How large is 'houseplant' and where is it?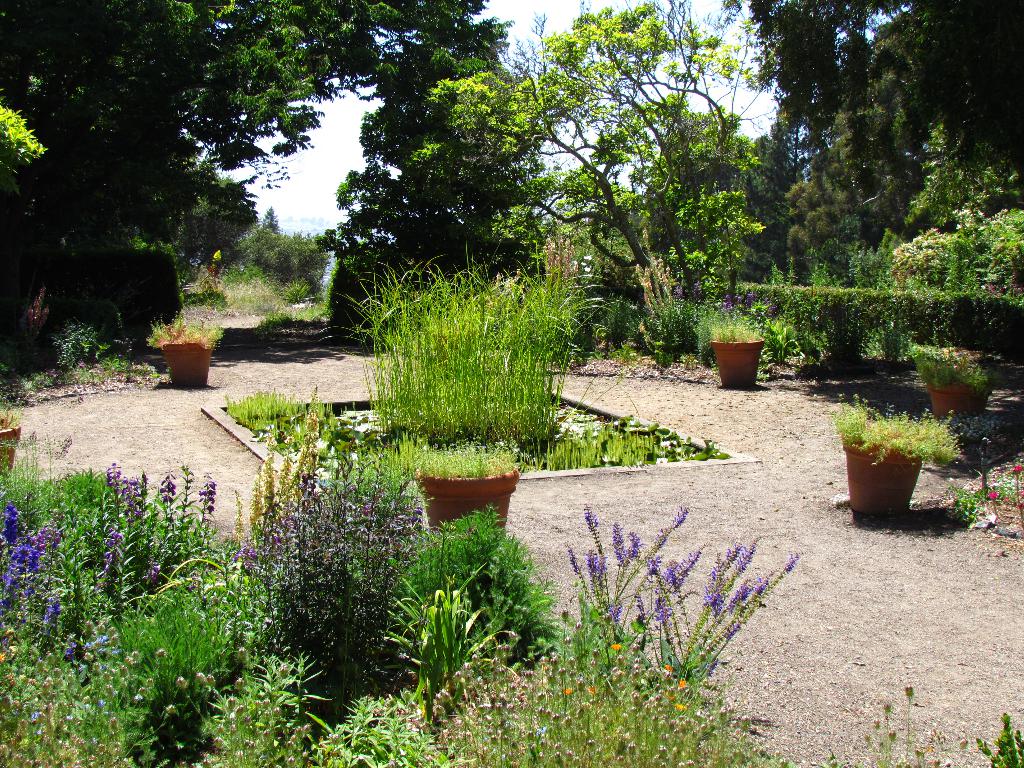
Bounding box: (826,400,974,529).
